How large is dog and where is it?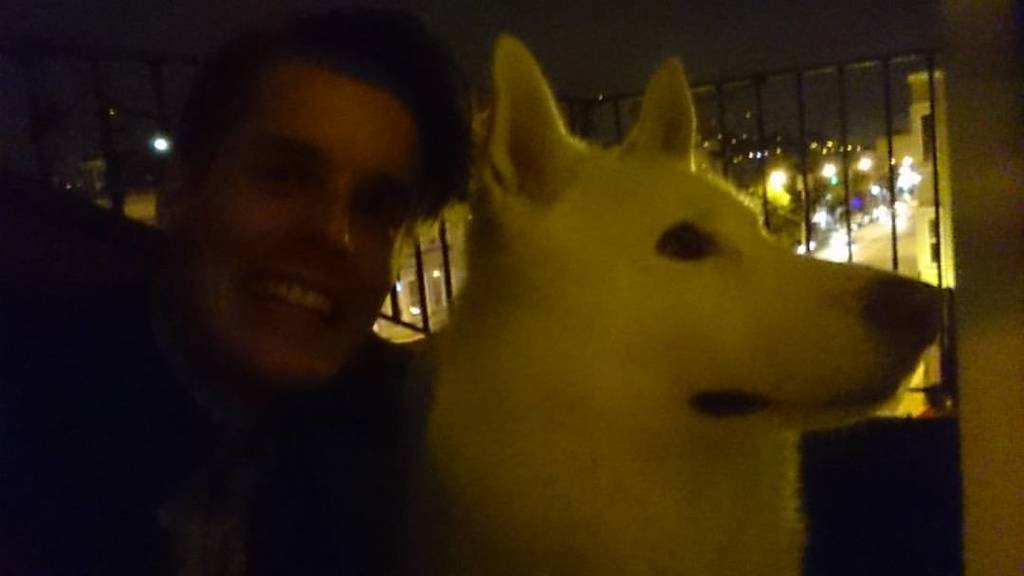
Bounding box: {"left": 418, "top": 31, "right": 945, "bottom": 575}.
